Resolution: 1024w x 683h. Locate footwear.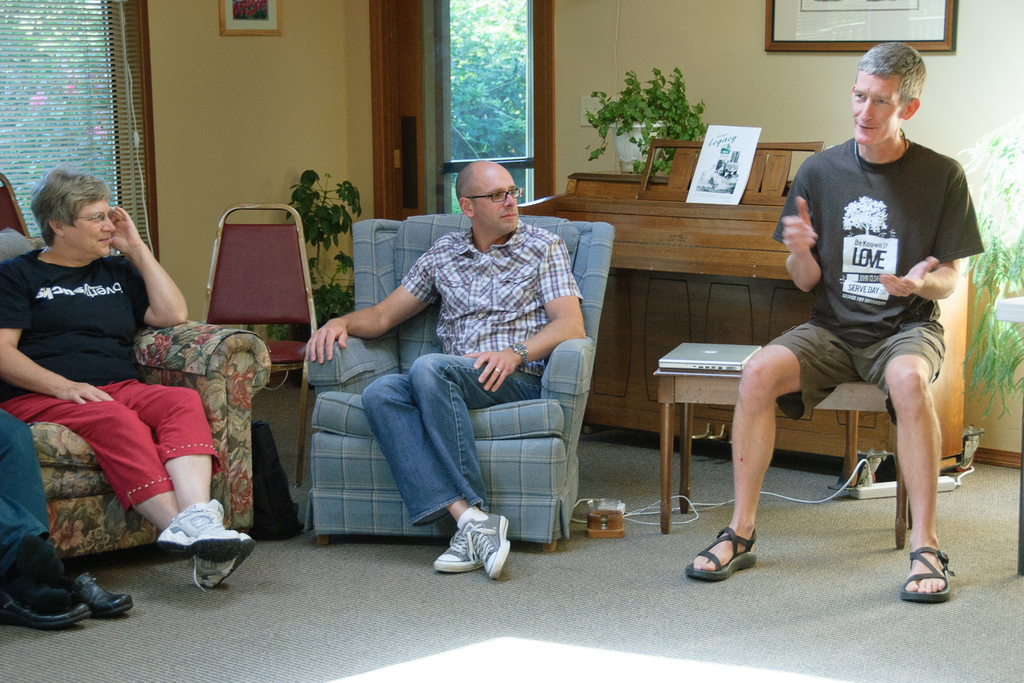
select_region(0, 586, 95, 627).
